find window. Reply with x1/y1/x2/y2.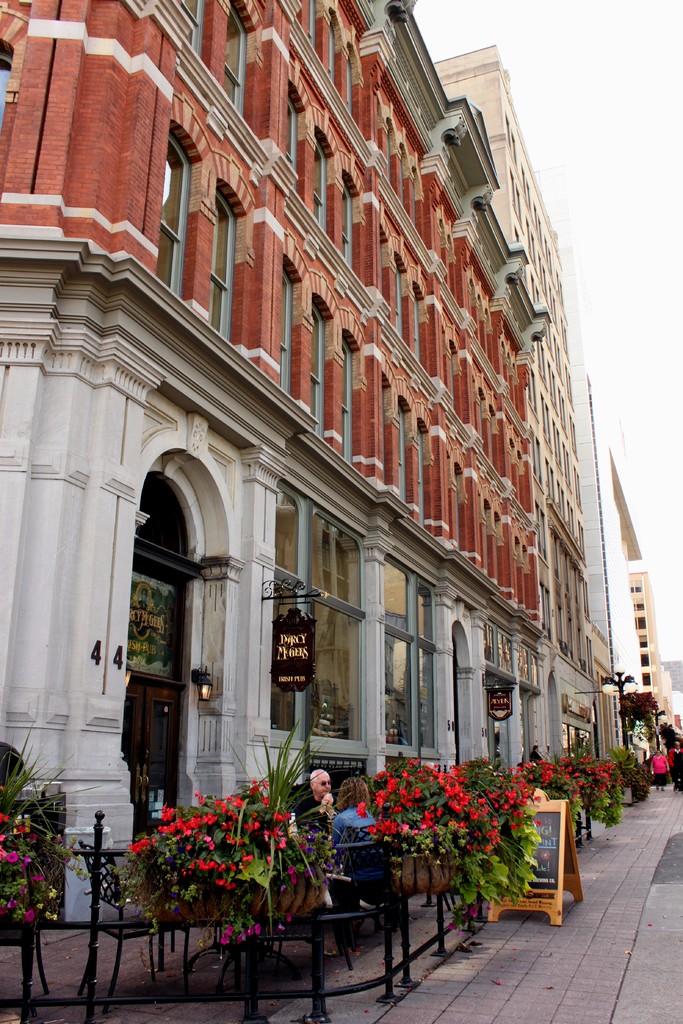
385/556/431/762.
